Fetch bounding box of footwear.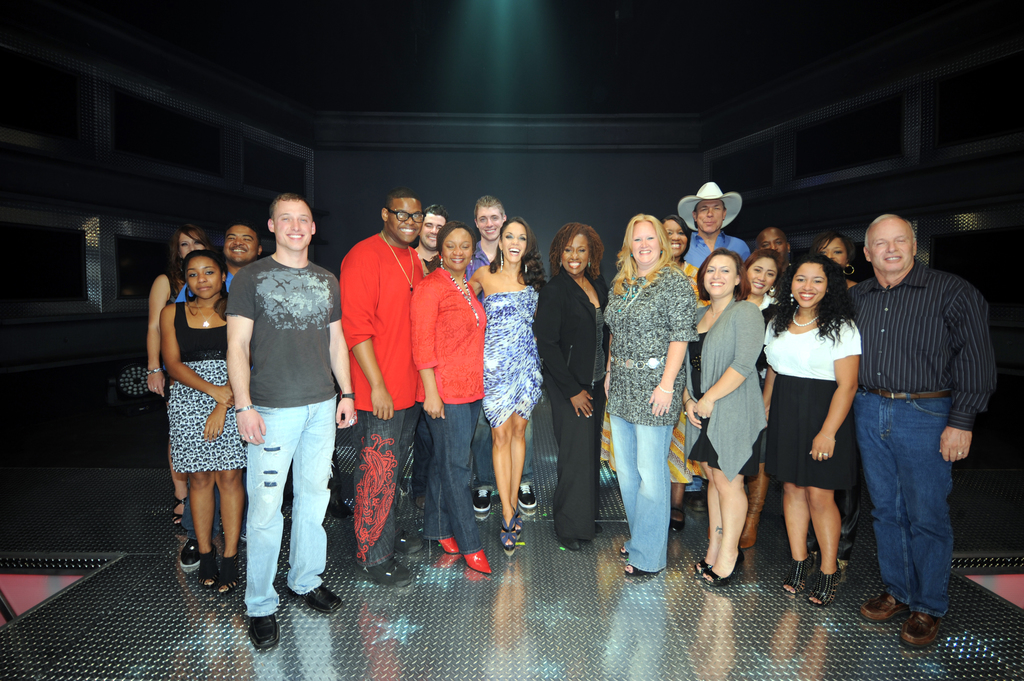
Bbox: bbox(199, 541, 219, 586).
